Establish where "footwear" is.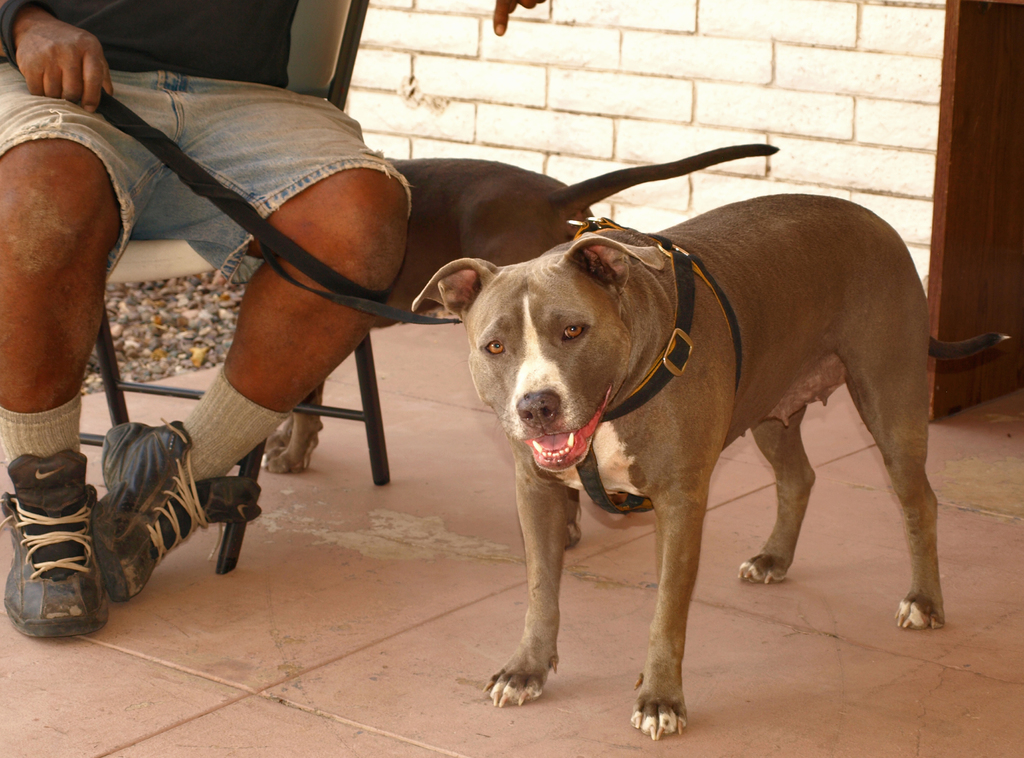
Established at 90 419 266 605.
